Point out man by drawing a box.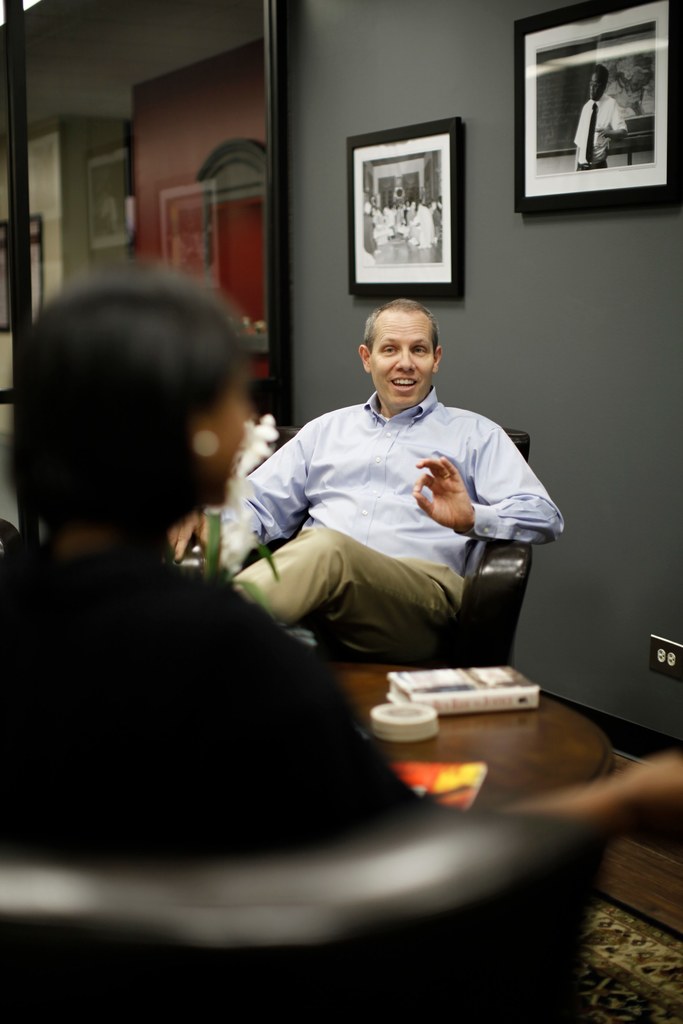
(left=0, top=259, right=442, bottom=870).
